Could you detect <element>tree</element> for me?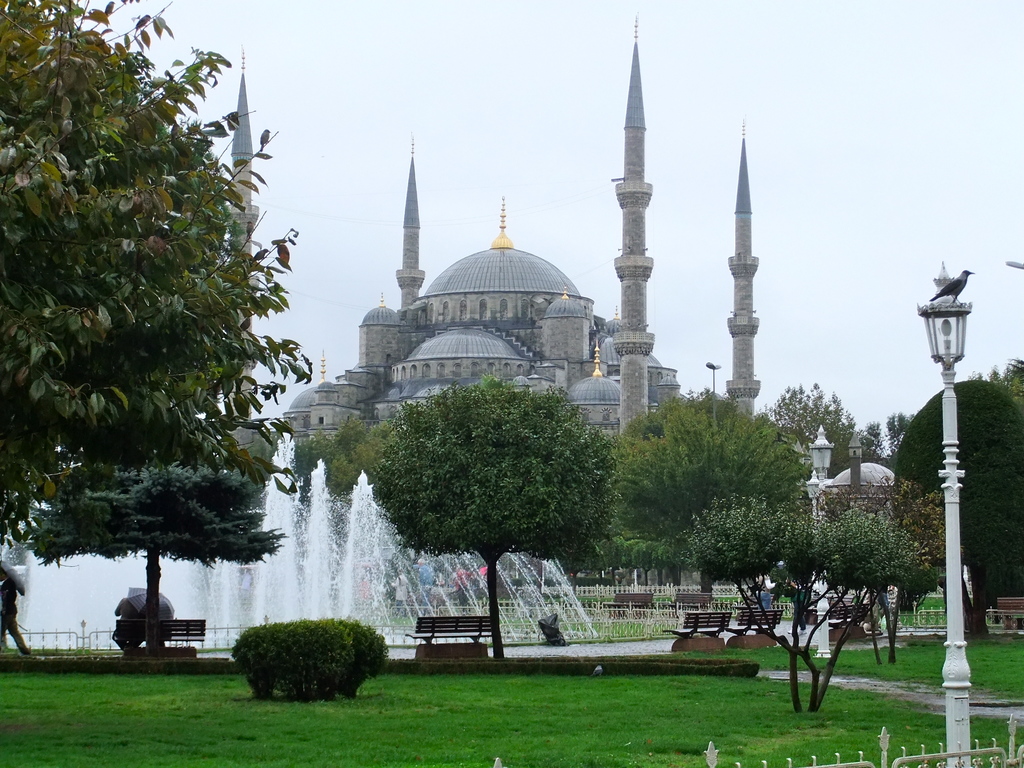
Detection result: BBox(904, 373, 1023, 644).
